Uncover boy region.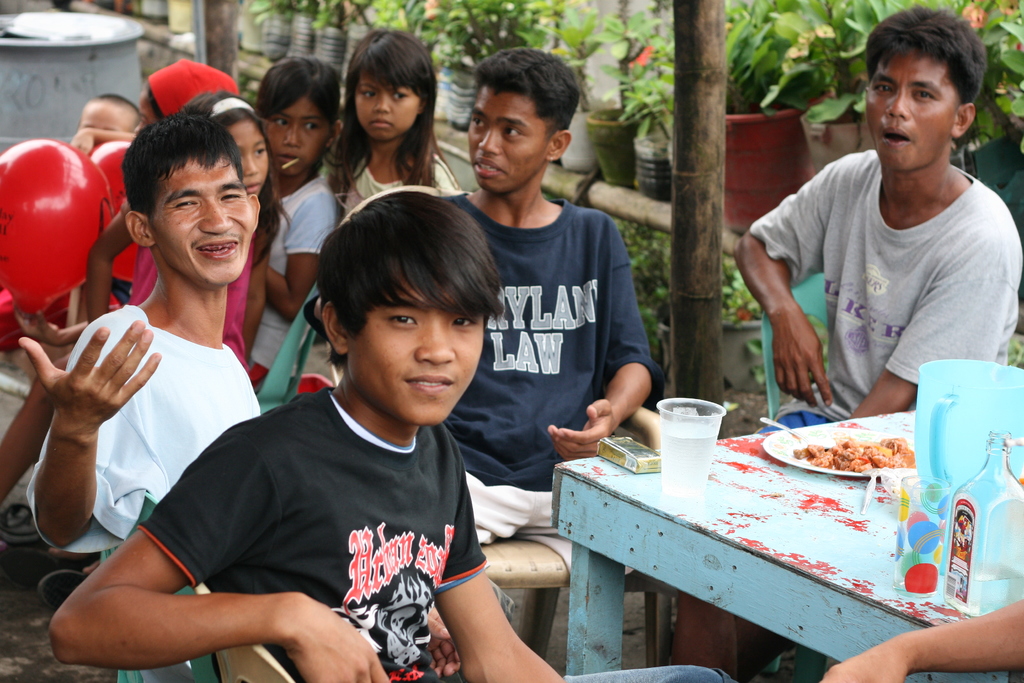
Uncovered: 70, 93, 138, 160.
